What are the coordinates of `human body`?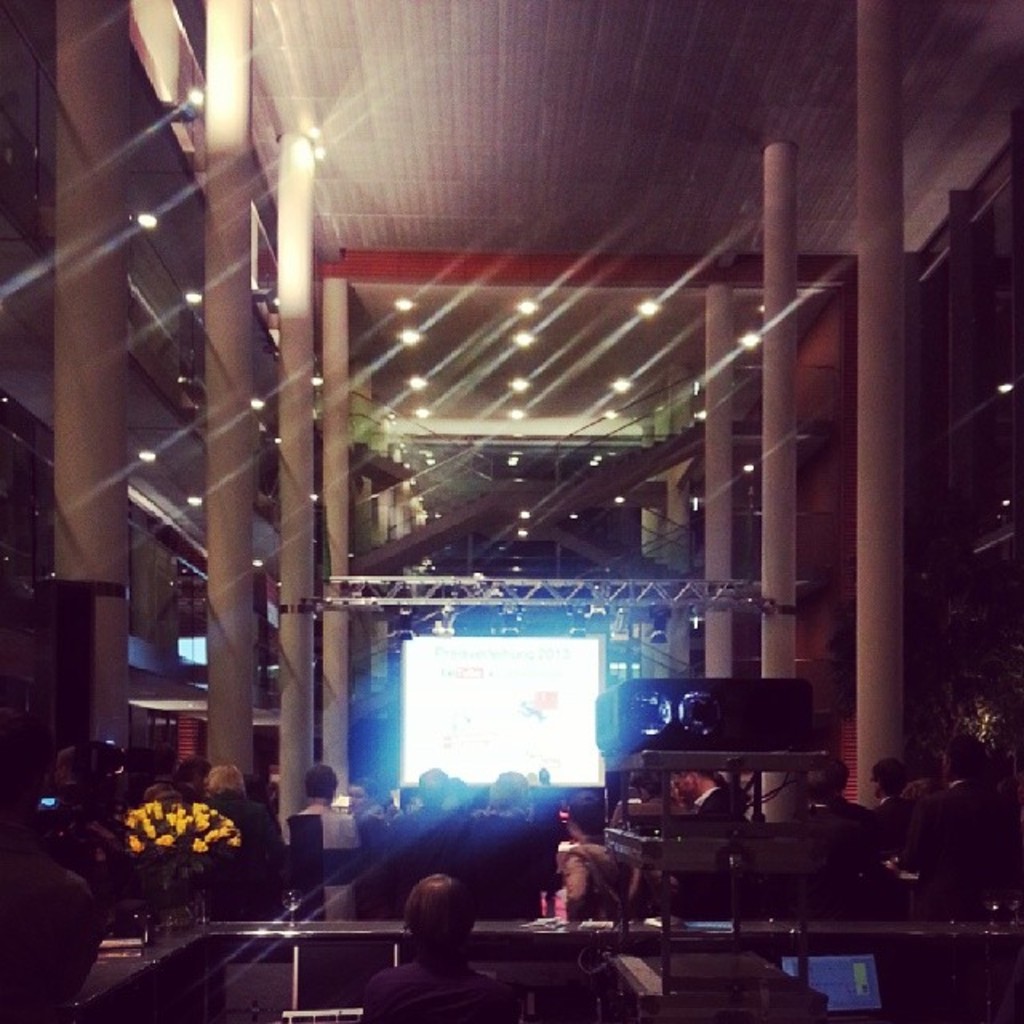
x1=283, y1=762, x2=373, y2=848.
